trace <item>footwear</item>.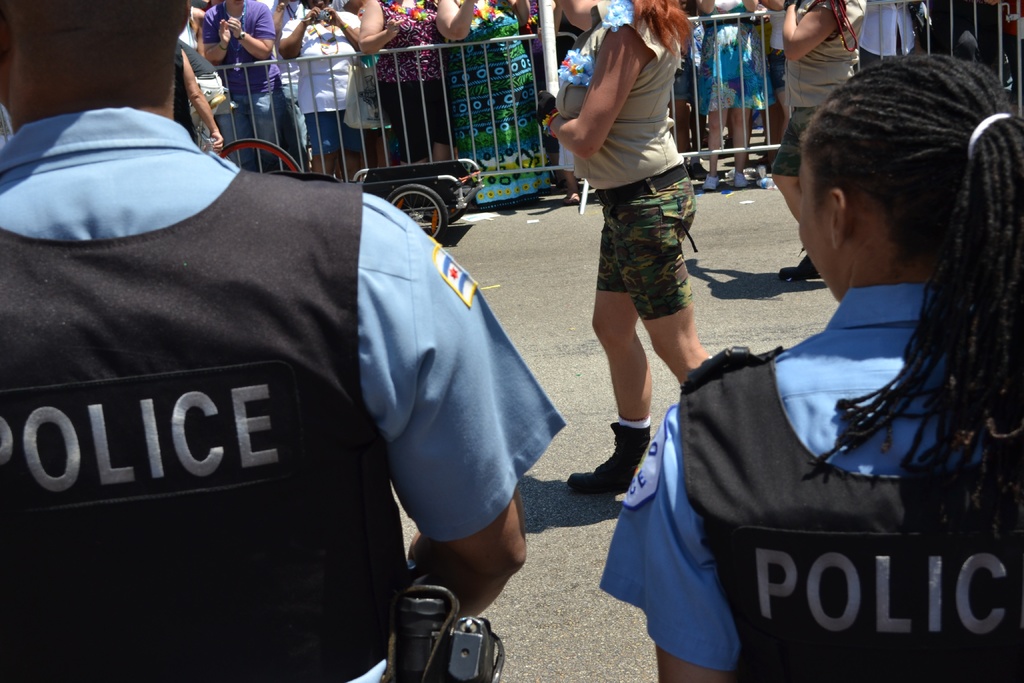
Traced to [561, 195, 582, 205].
